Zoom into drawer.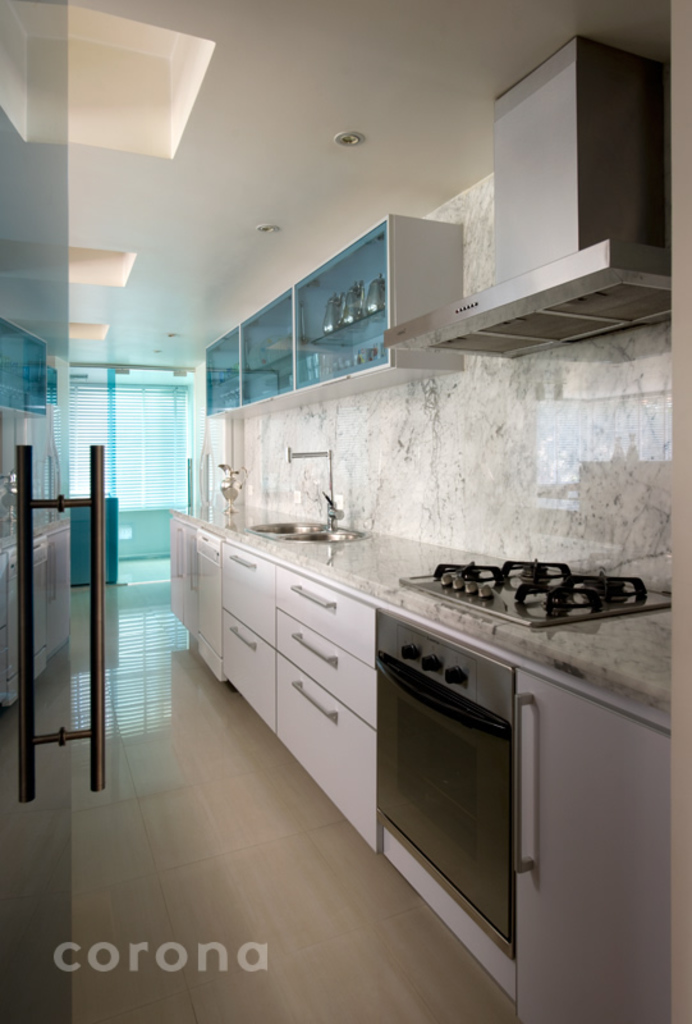
Zoom target: <box>275,650,379,845</box>.
